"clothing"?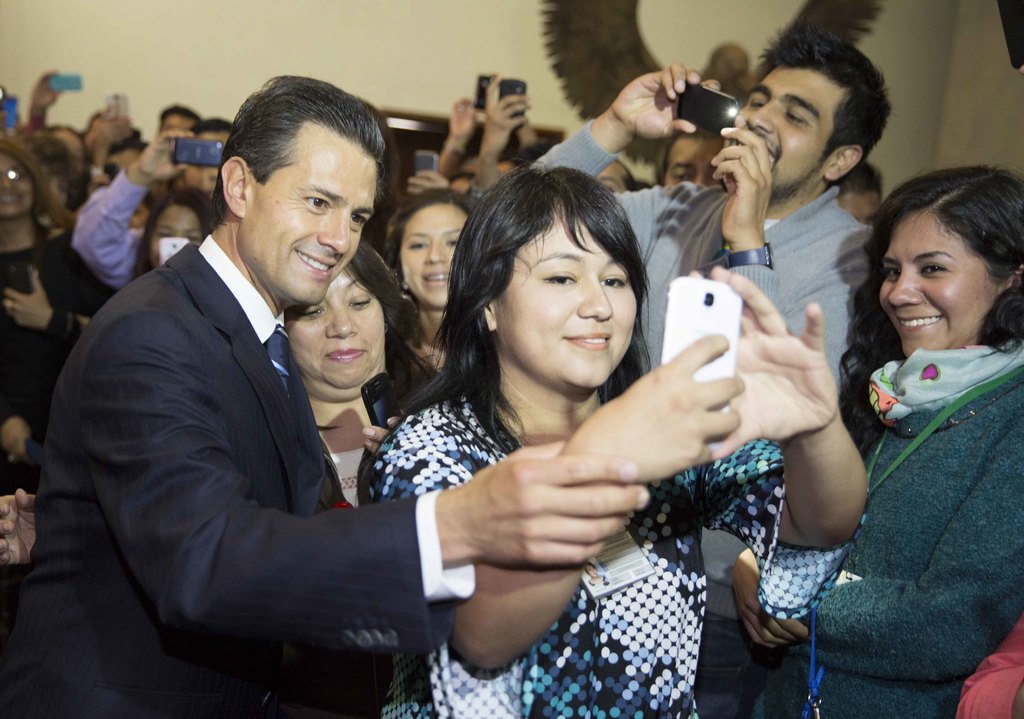
pyautogui.locateOnScreen(526, 108, 877, 412)
